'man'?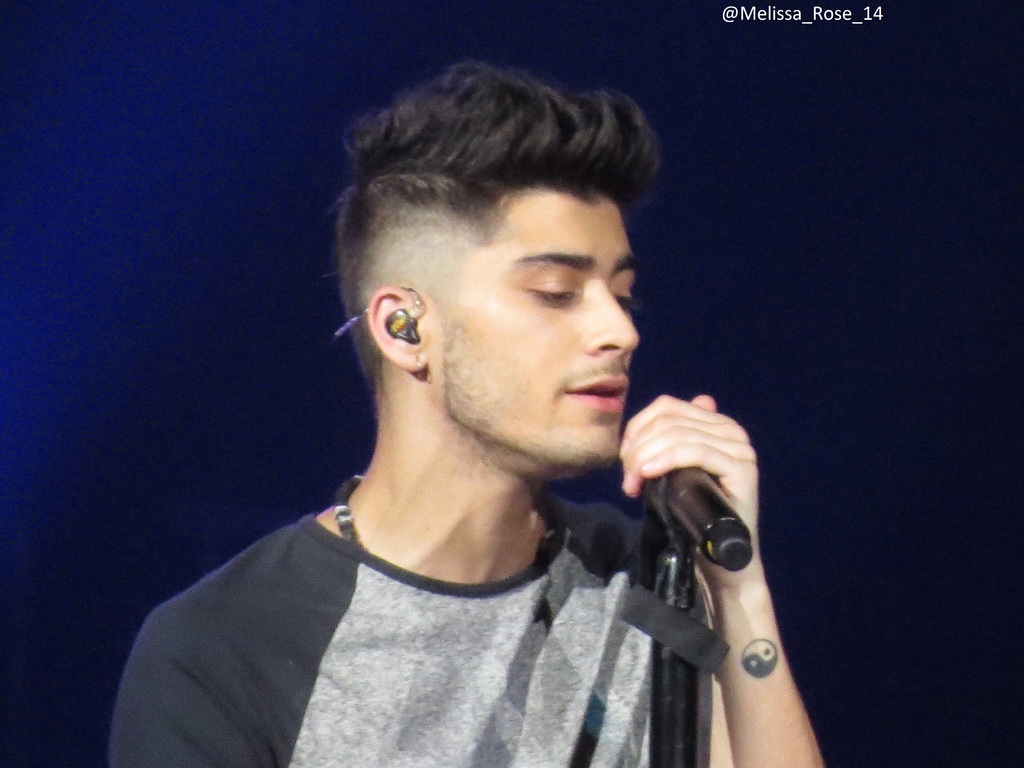
region(124, 70, 850, 730)
